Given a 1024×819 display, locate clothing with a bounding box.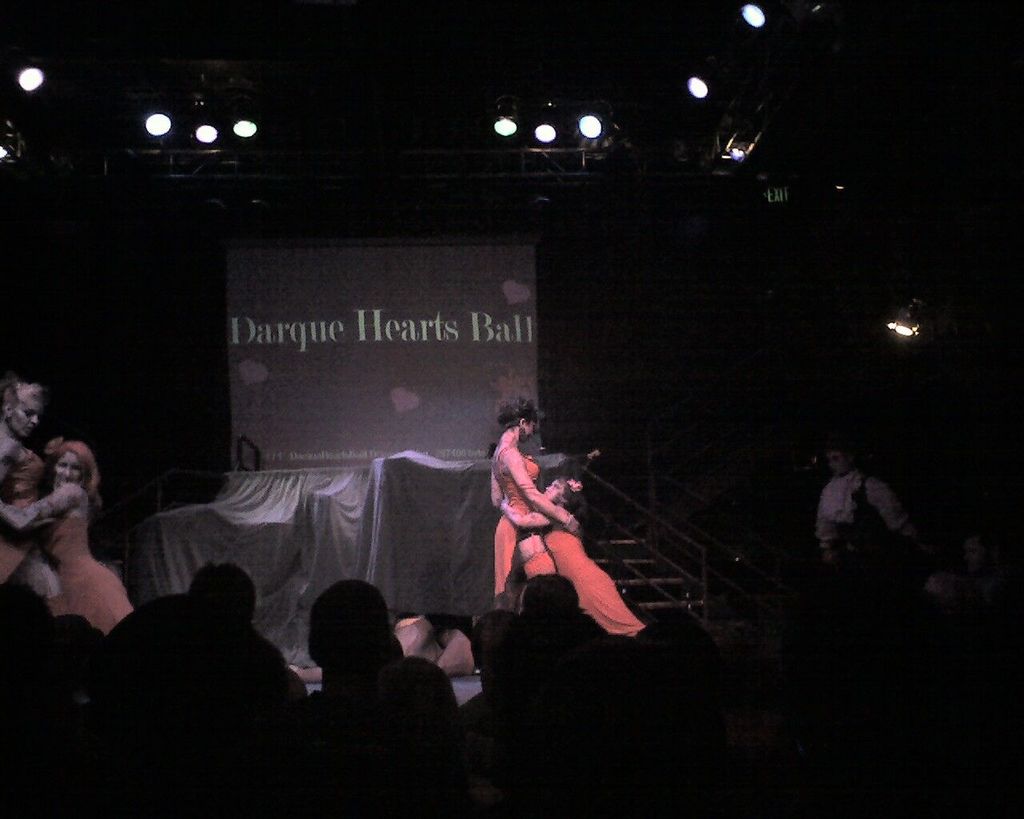
Located: bbox=[494, 433, 539, 608].
